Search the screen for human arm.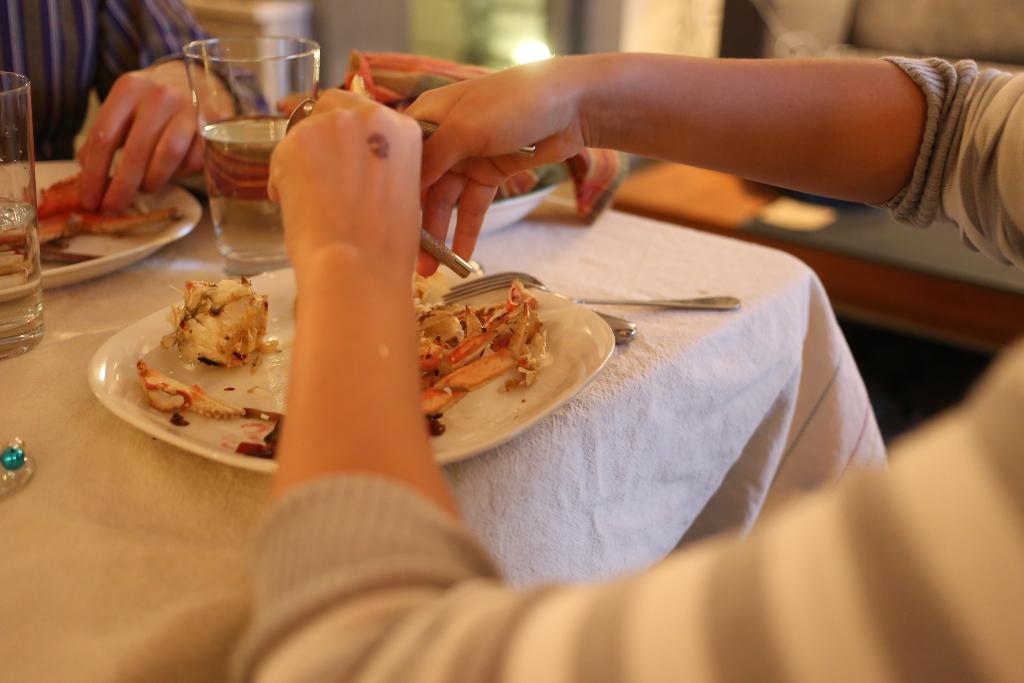
Found at BBox(406, 48, 1023, 272).
